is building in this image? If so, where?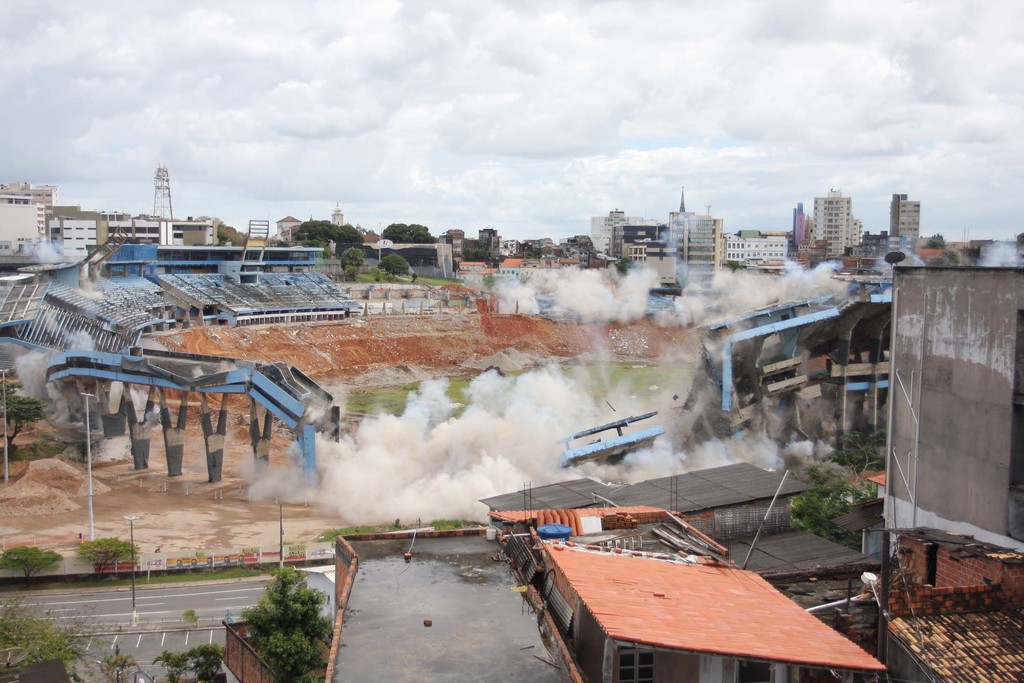
Yes, at x1=0, y1=183, x2=54, y2=250.
